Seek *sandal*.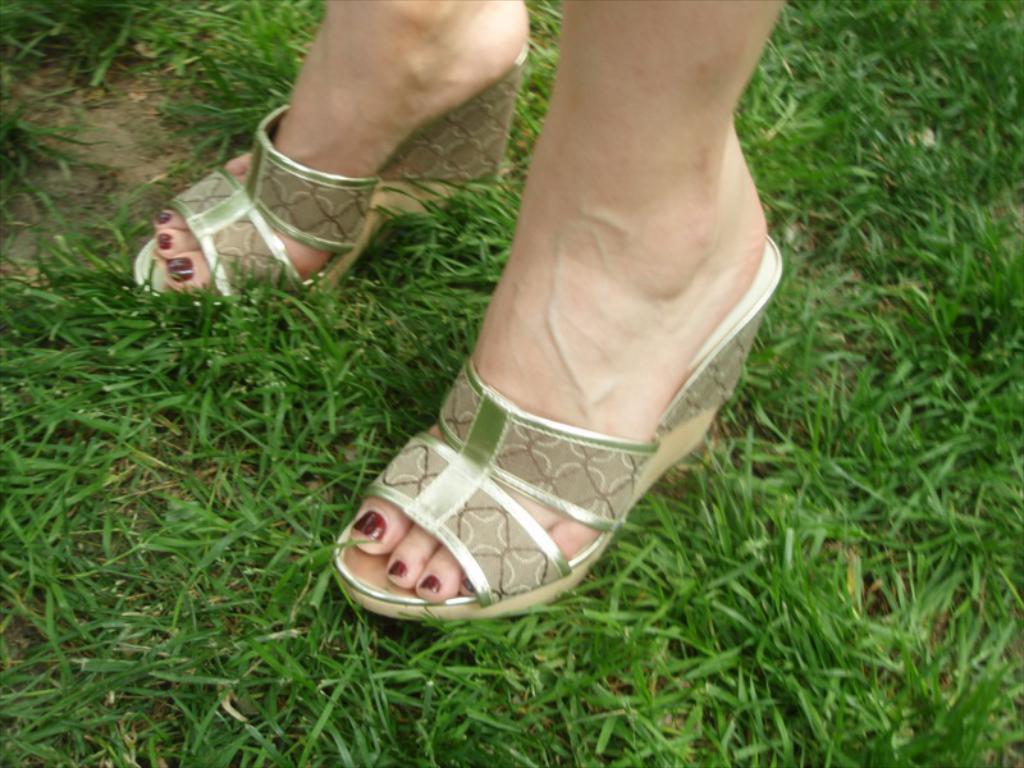
box(127, 49, 522, 312).
